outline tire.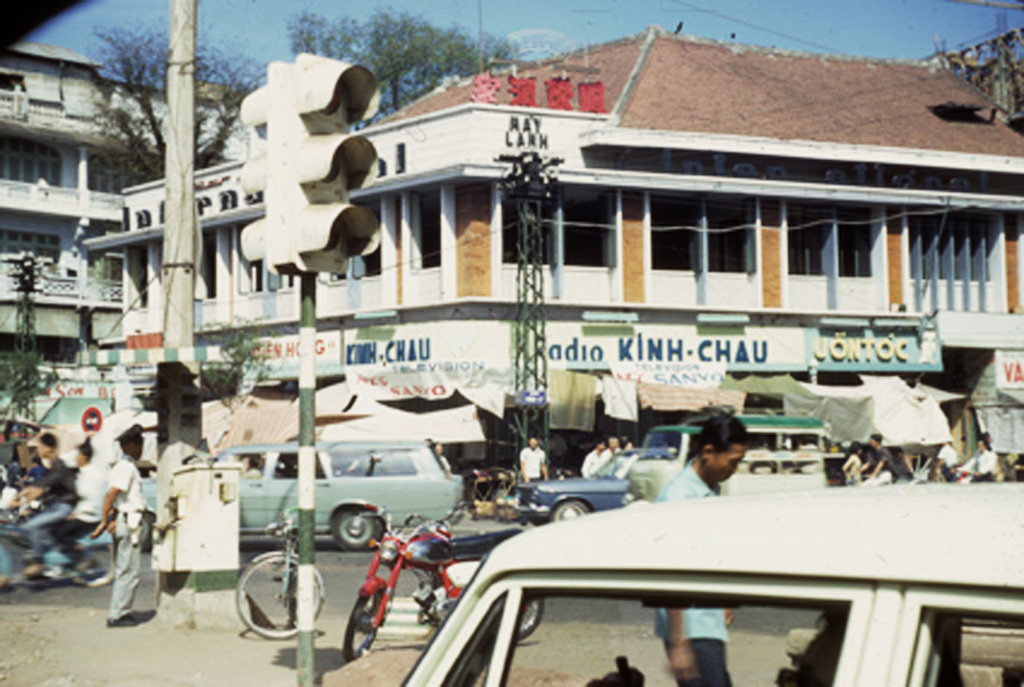
Outline: {"x1": 63, "y1": 532, "x2": 122, "y2": 591}.
